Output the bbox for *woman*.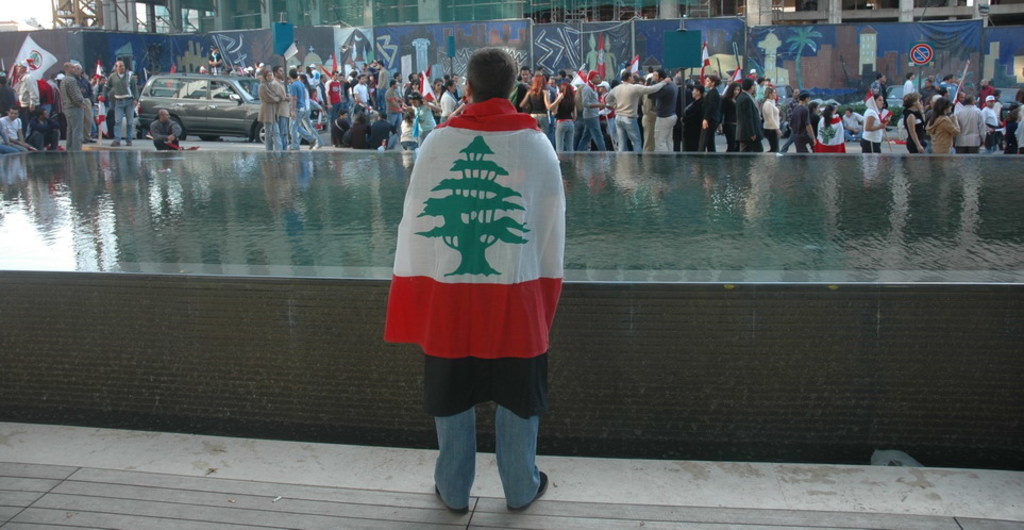
crop(518, 70, 552, 145).
